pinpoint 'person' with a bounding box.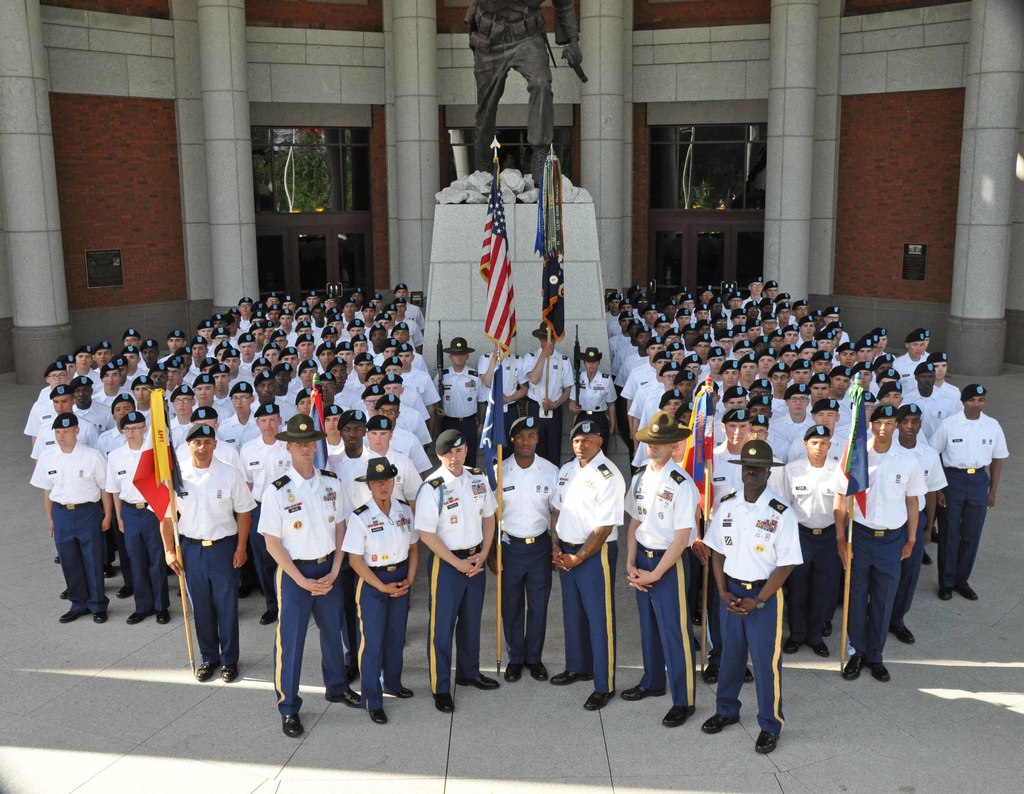
{"left": 264, "top": 318, "right": 276, "bottom": 343}.
